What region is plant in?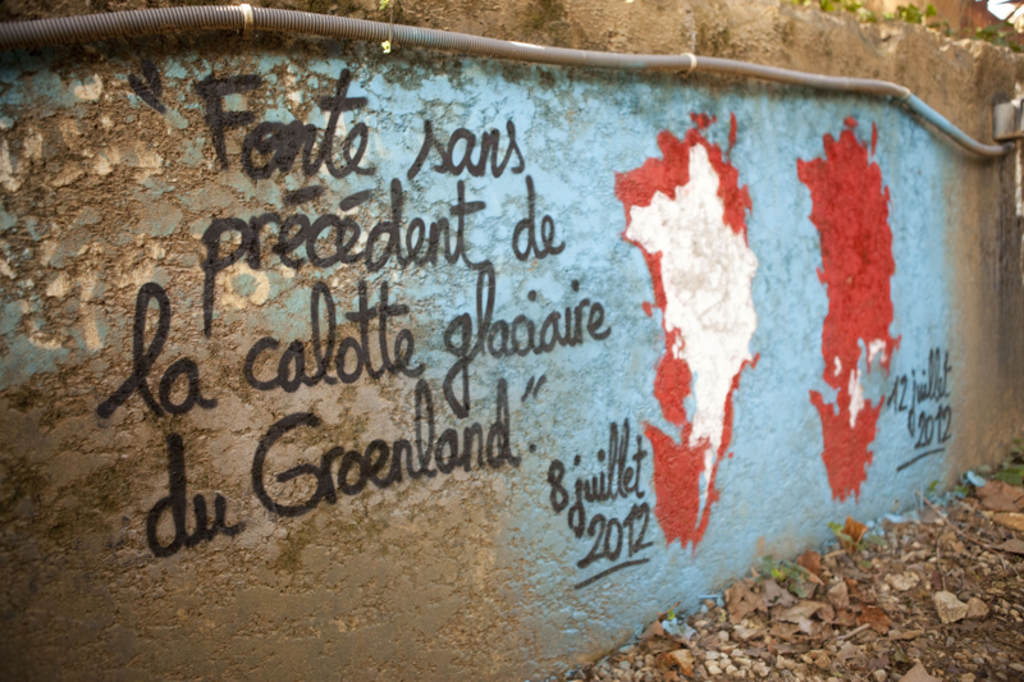
987,461,1023,490.
